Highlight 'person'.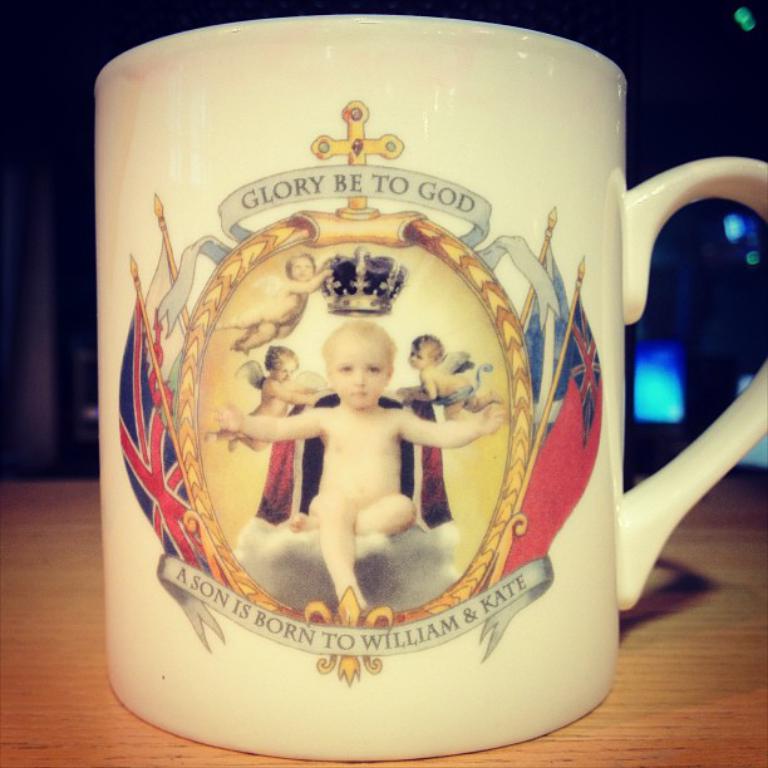
Highlighted region: detection(405, 331, 498, 419).
